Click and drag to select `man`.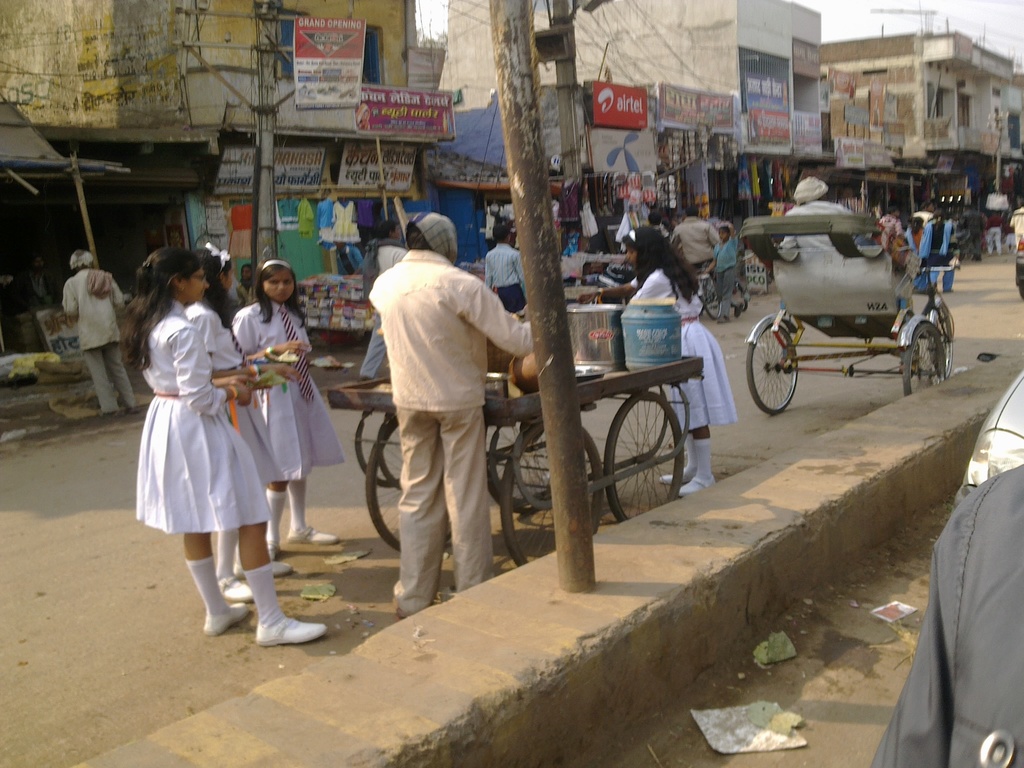
Selection: region(673, 204, 721, 318).
